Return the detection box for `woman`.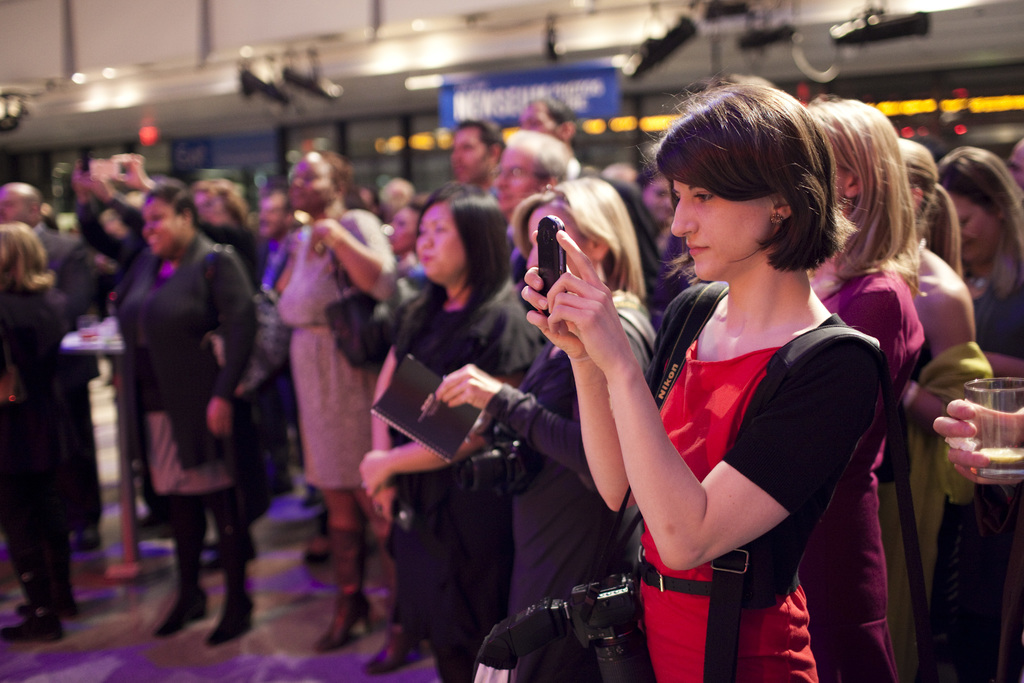
x1=358 y1=181 x2=532 y2=682.
